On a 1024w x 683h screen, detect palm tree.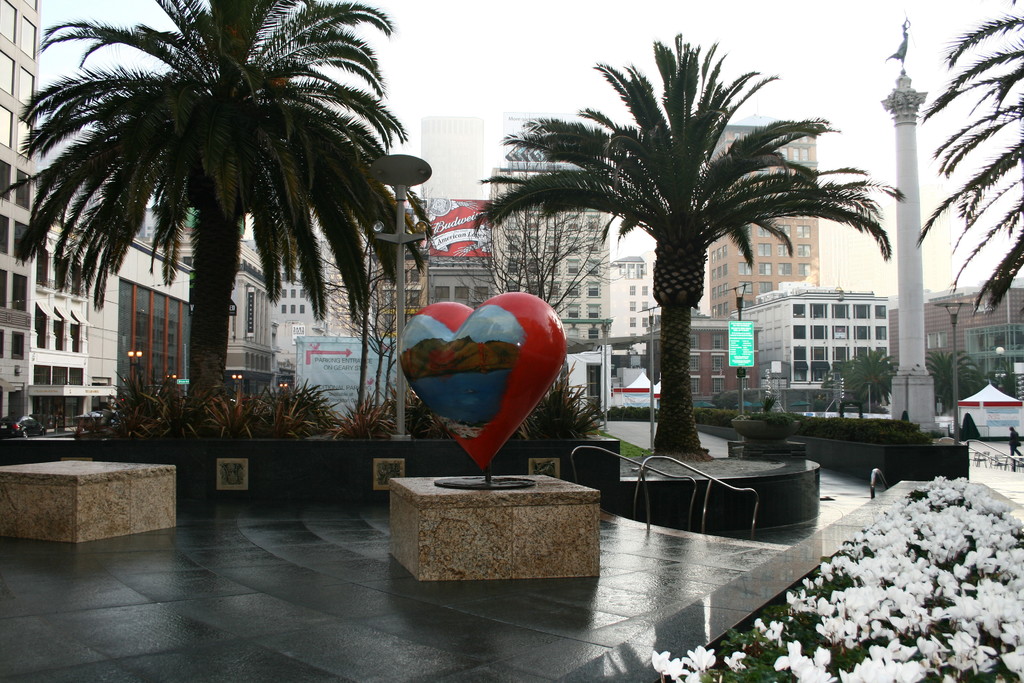
[left=904, top=5, right=1023, bottom=322].
